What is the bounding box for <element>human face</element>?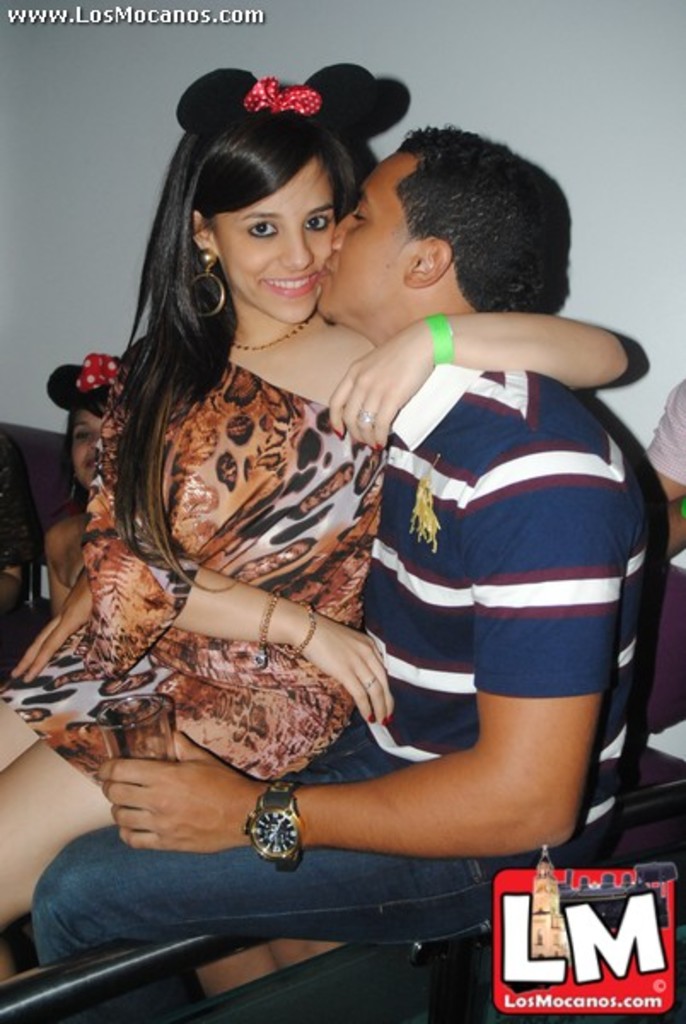
326:140:418:326.
